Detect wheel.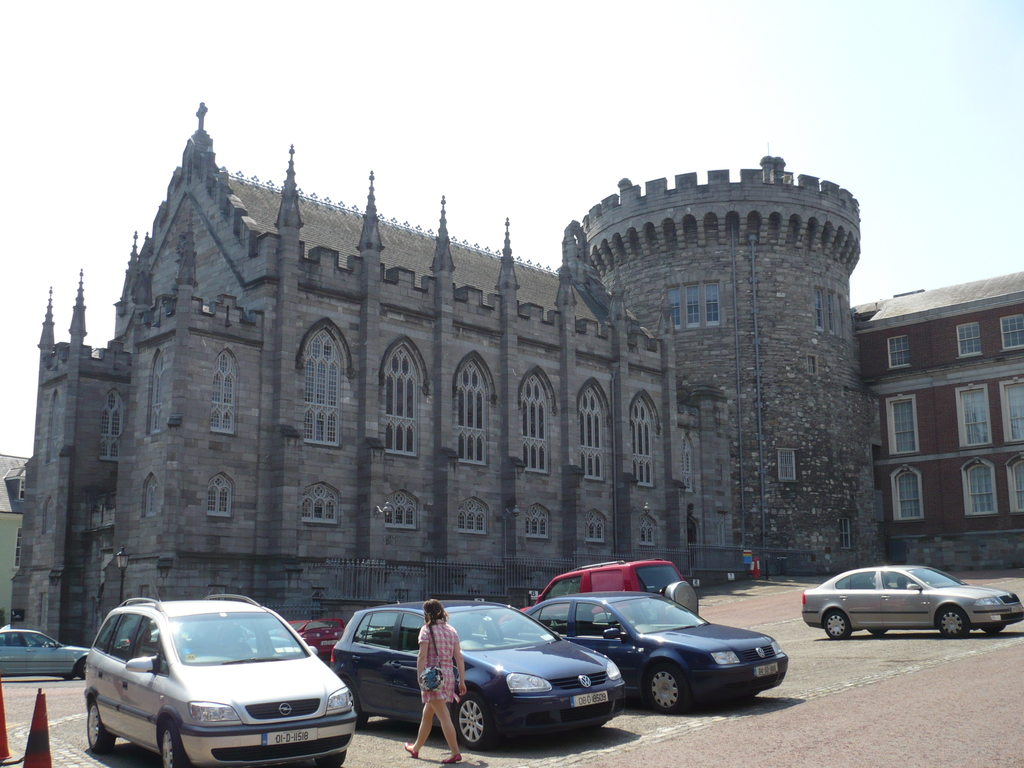
Detected at l=86, t=698, r=116, b=755.
